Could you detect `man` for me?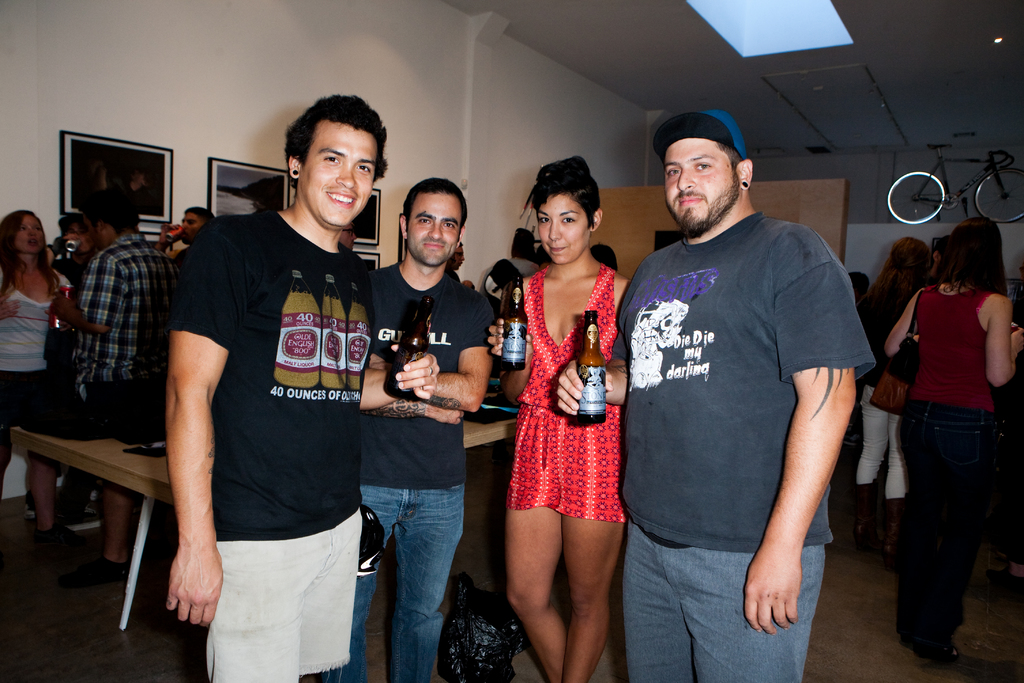
Detection result: bbox=[324, 174, 499, 682].
